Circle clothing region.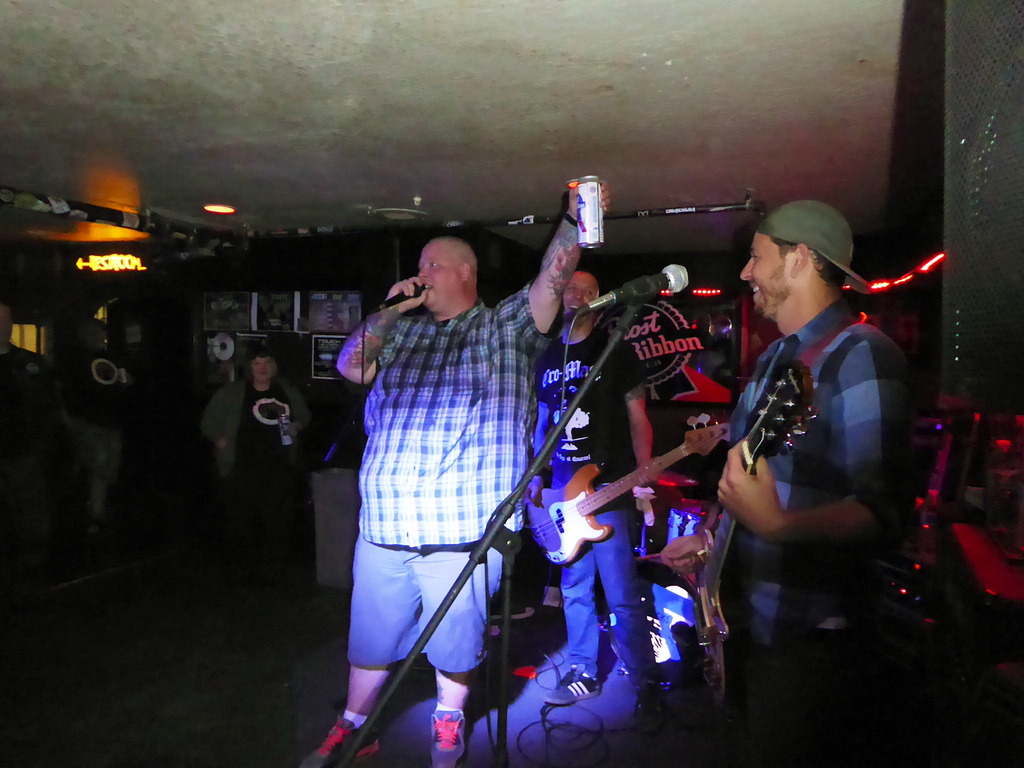
Region: <bbox>525, 309, 645, 676</bbox>.
